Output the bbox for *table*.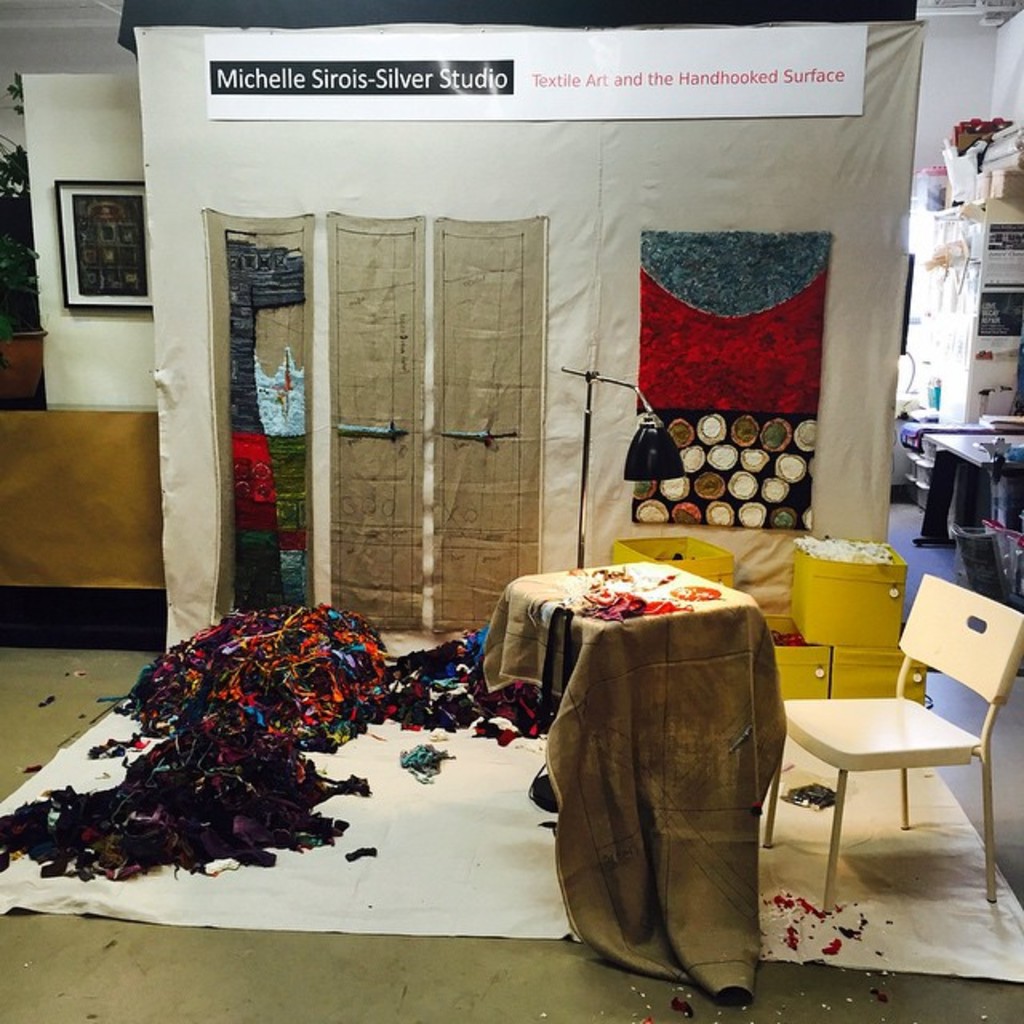
[x1=507, y1=558, x2=773, y2=955].
